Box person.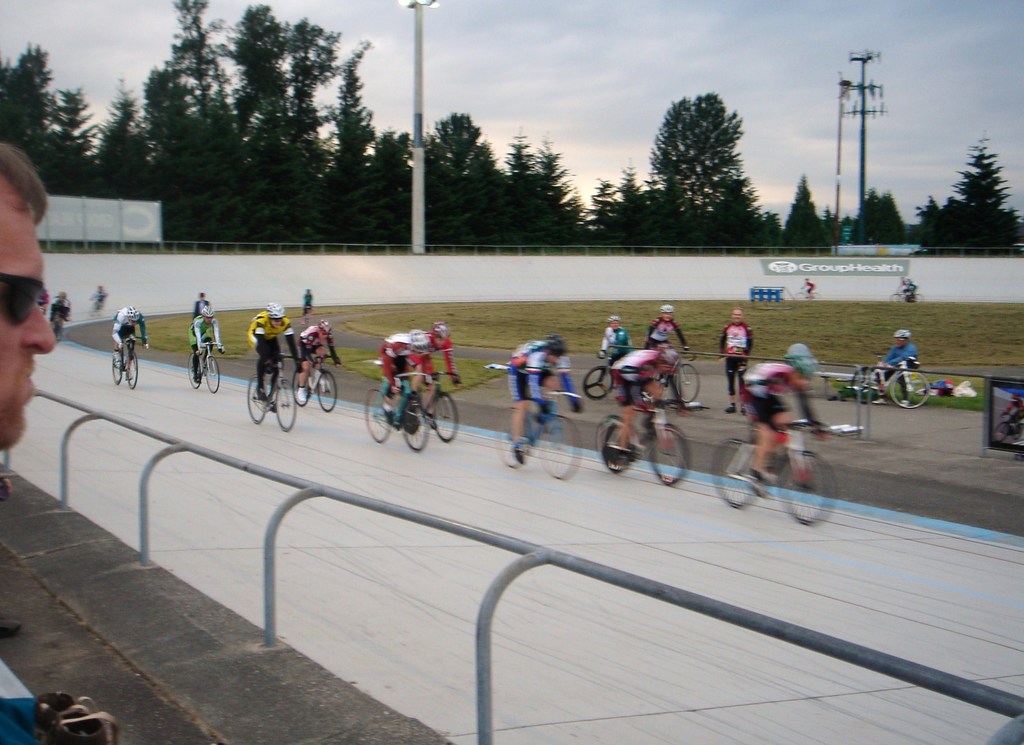
crop(598, 316, 634, 383).
